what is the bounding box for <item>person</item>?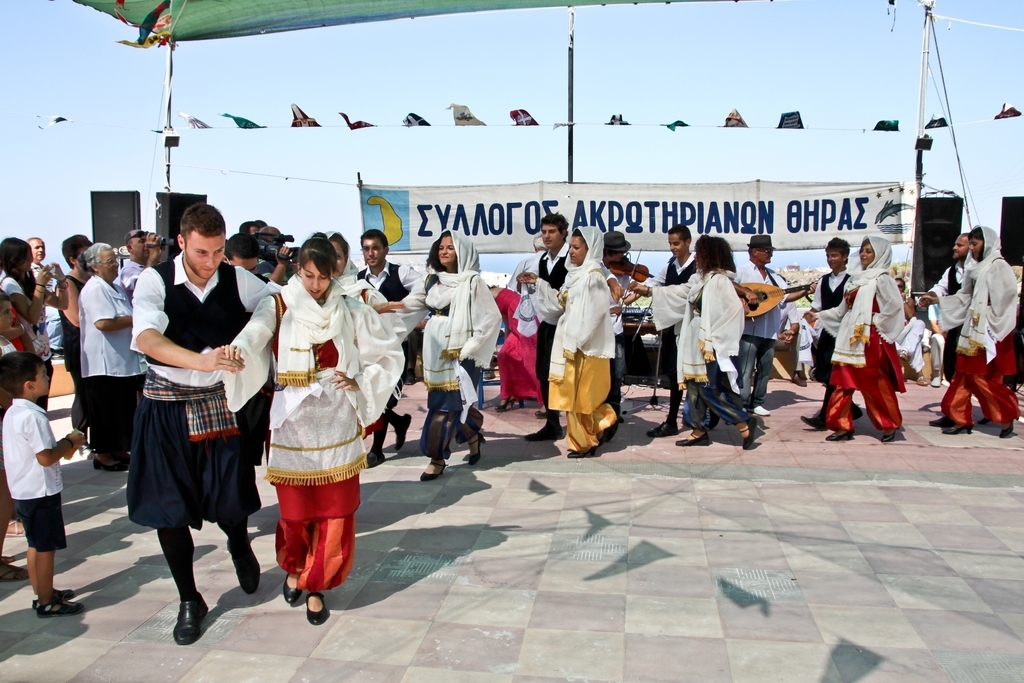
region(0, 234, 70, 411).
